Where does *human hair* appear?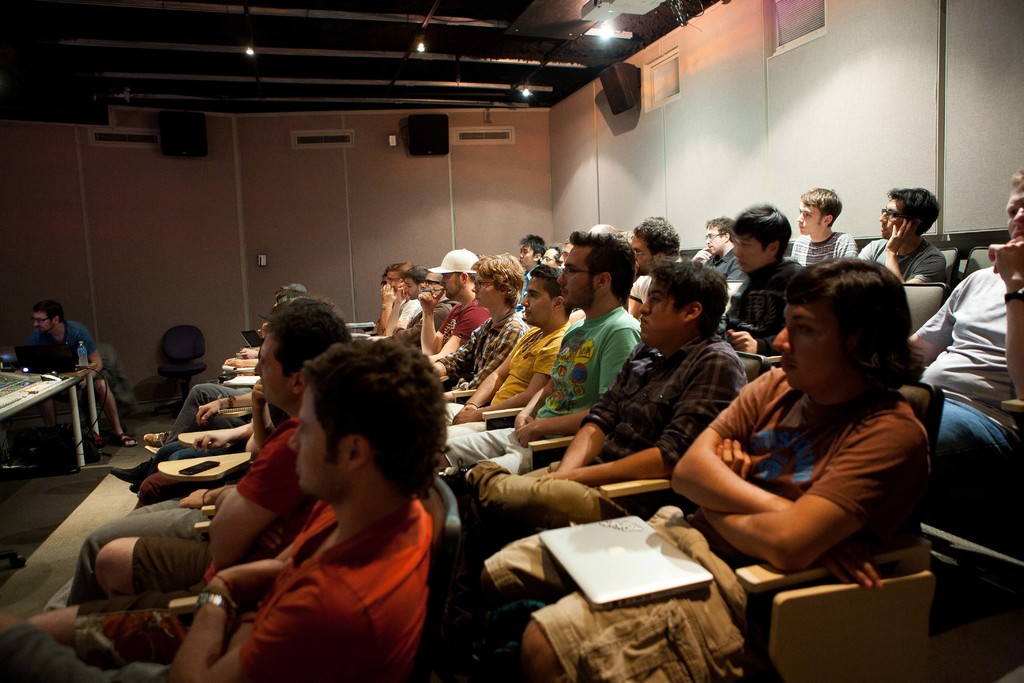
Appears at l=298, t=336, r=451, b=502.
